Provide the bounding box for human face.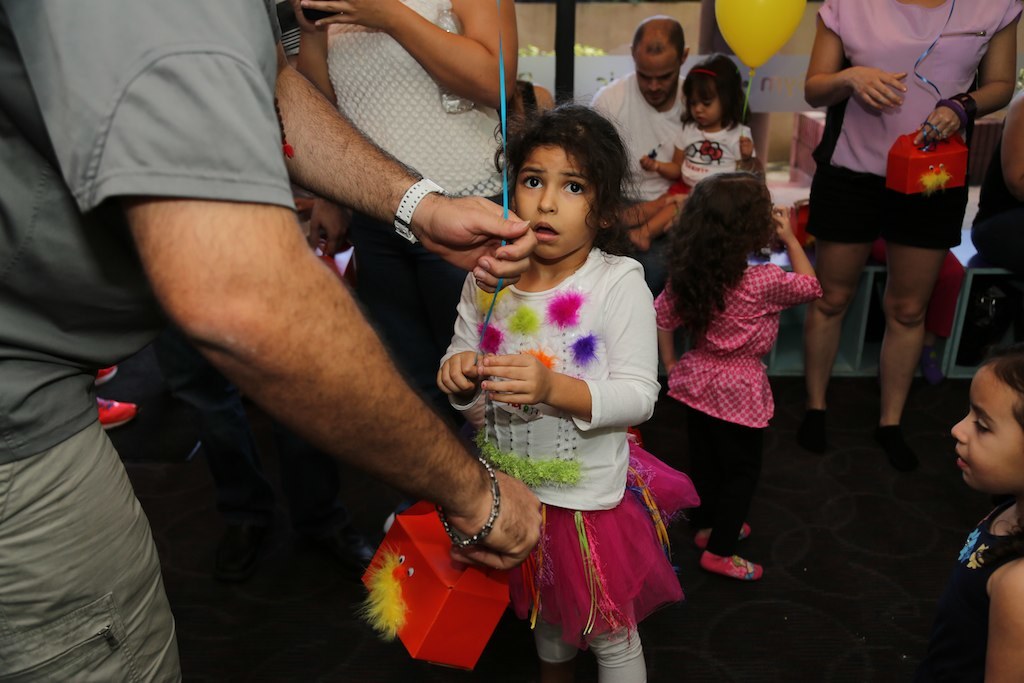
select_region(636, 50, 681, 104).
